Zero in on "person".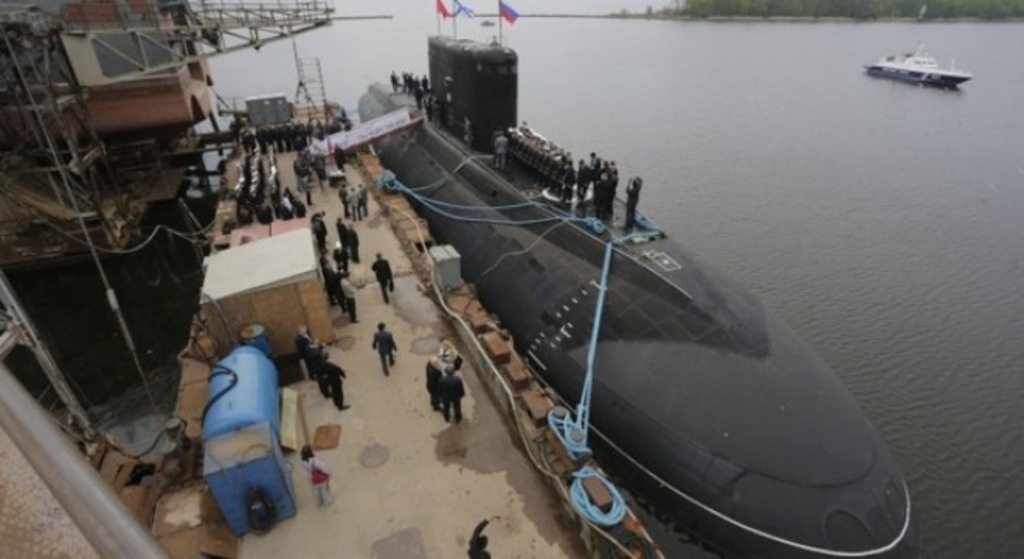
Zeroed in: bbox=[625, 179, 641, 225].
